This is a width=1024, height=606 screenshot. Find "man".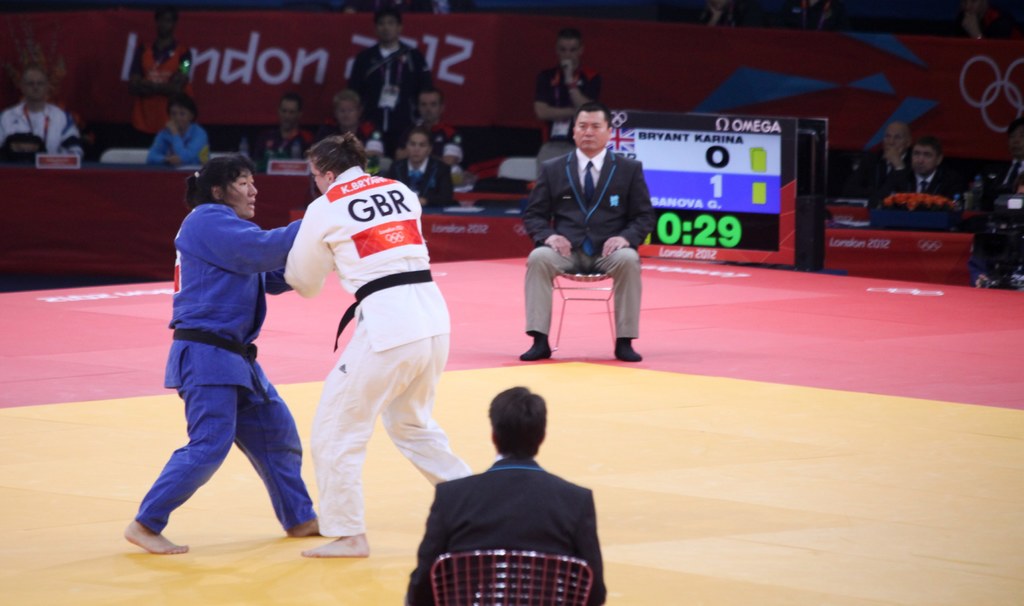
Bounding box: box=[865, 117, 913, 183].
